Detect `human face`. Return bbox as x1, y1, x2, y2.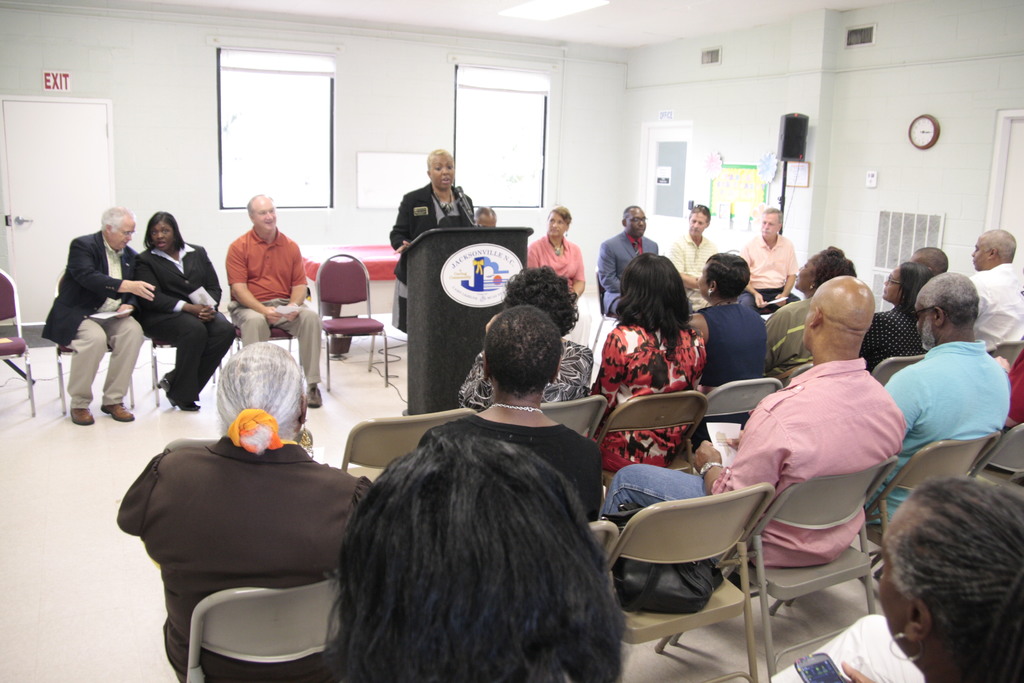
764, 213, 778, 242.
